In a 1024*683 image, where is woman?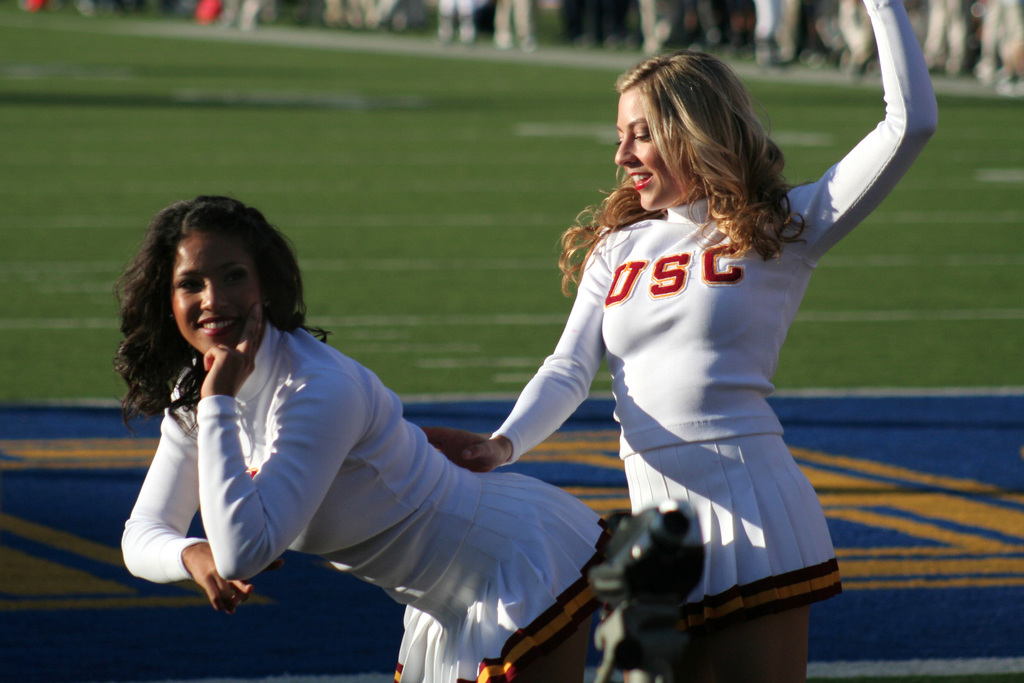
x1=102, y1=184, x2=601, y2=682.
